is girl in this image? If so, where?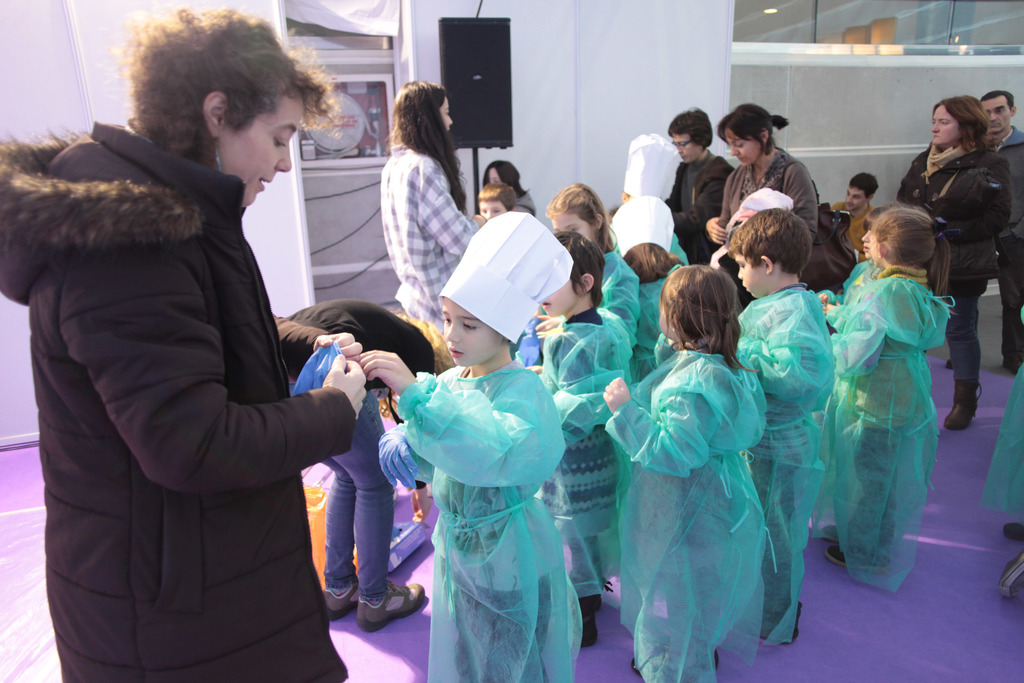
Yes, at <region>542, 183, 644, 353</region>.
